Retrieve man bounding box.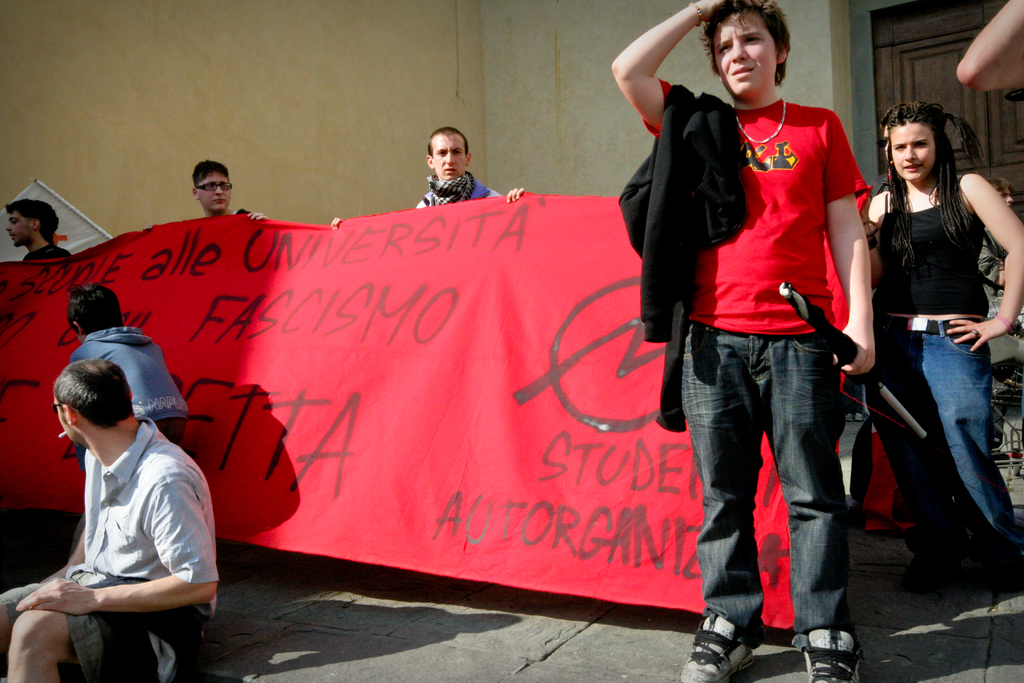
Bounding box: [x1=0, y1=358, x2=213, y2=682].
